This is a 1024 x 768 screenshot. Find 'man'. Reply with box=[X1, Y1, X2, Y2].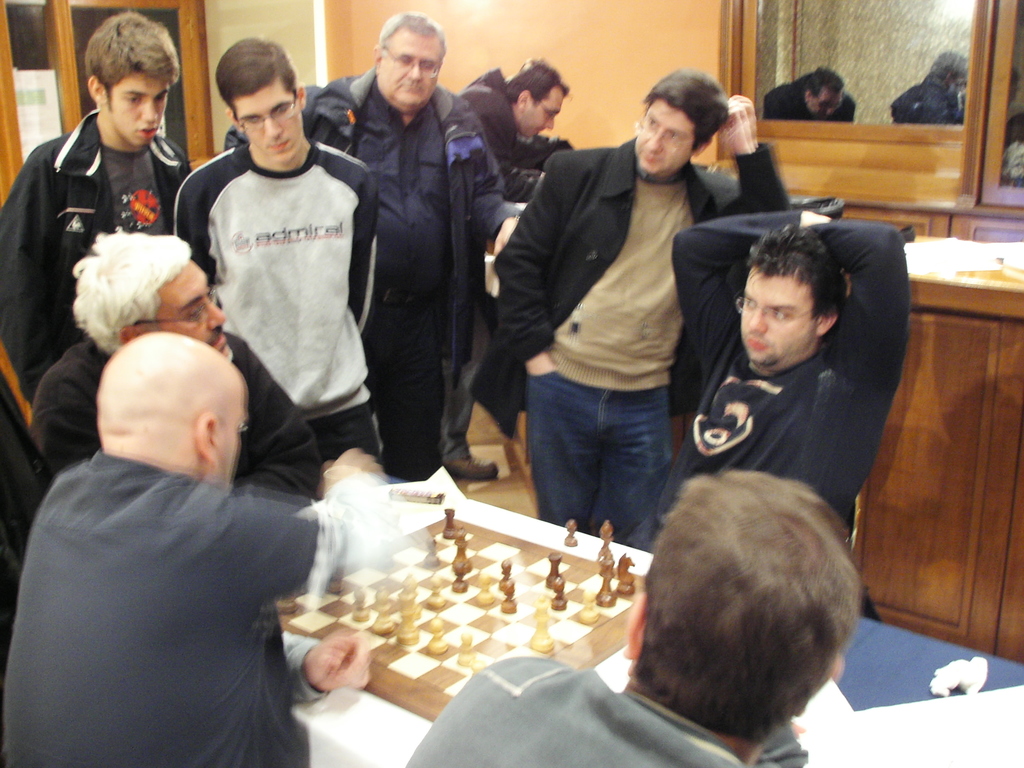
box=[664, 196, 908, 616].
